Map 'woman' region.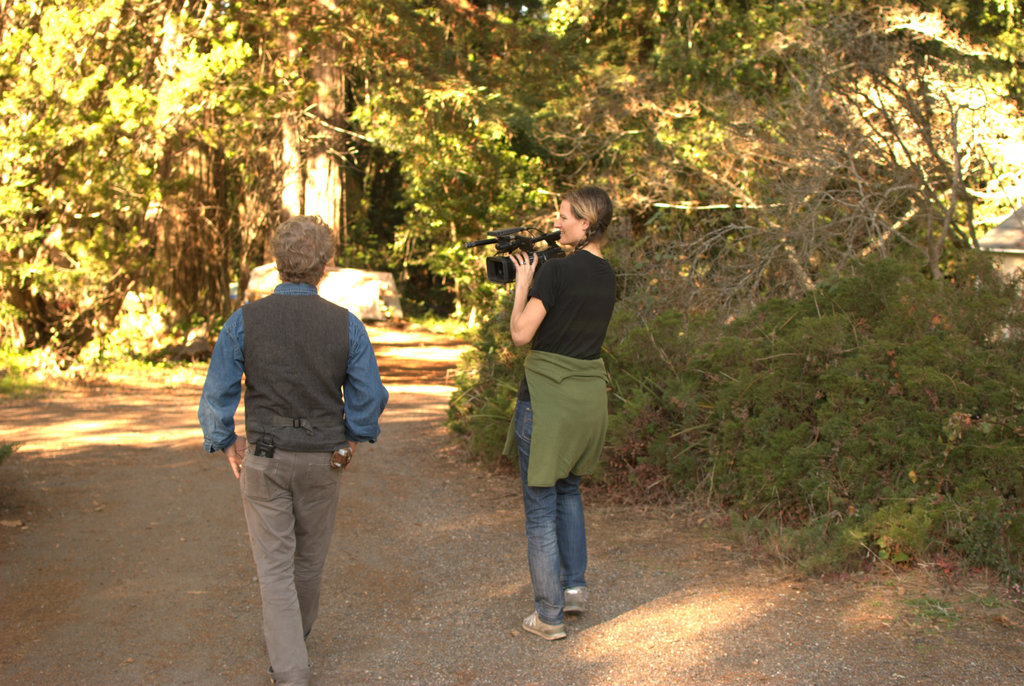
Mapped to pyautogui.locateOnScreen(505, 193, 622, 637).
